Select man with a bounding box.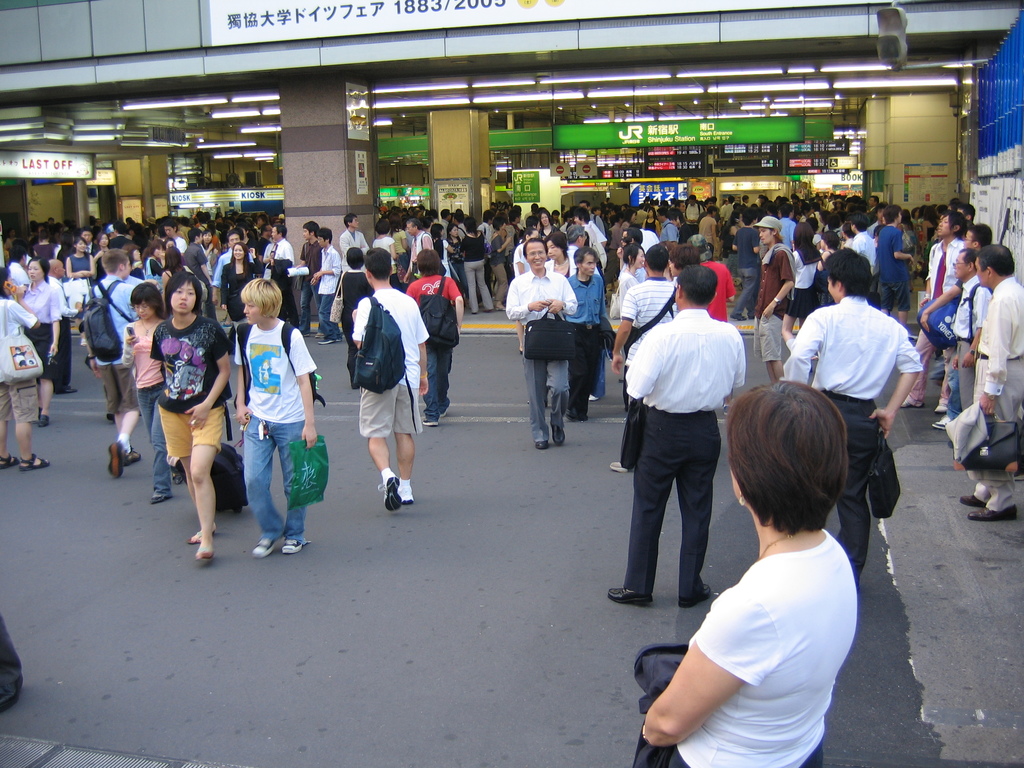
(187, 230, 211, 276).
